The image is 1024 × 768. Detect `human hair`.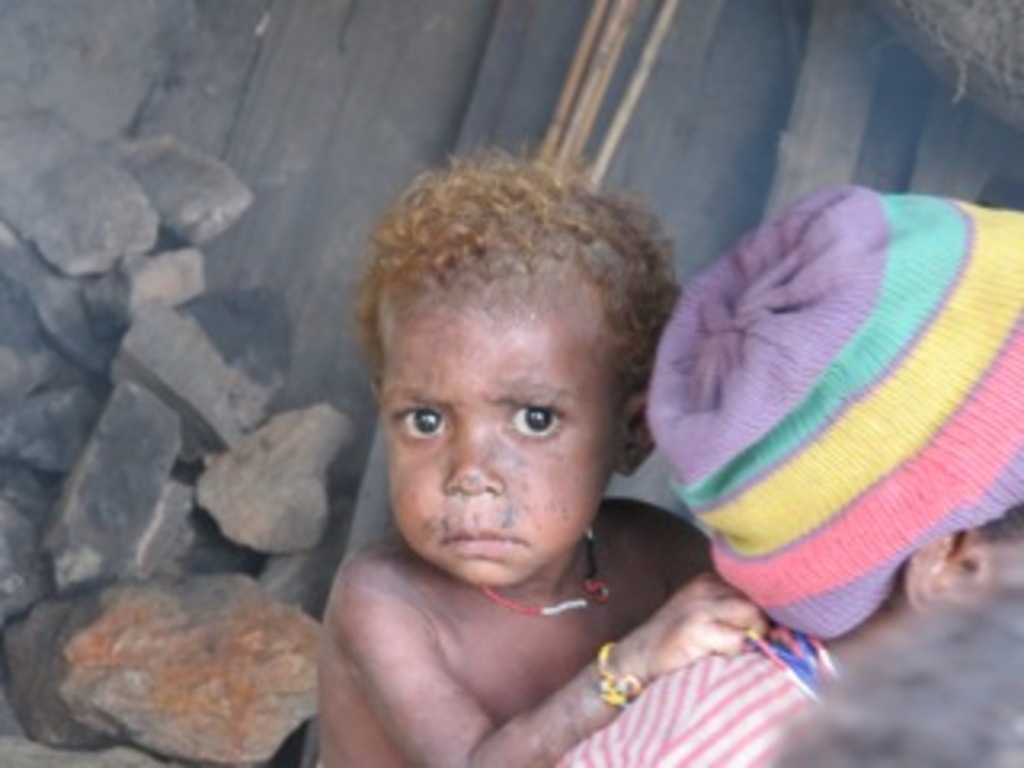
Detection: [x1=963, y1=506, x2=1021, y2=550].
